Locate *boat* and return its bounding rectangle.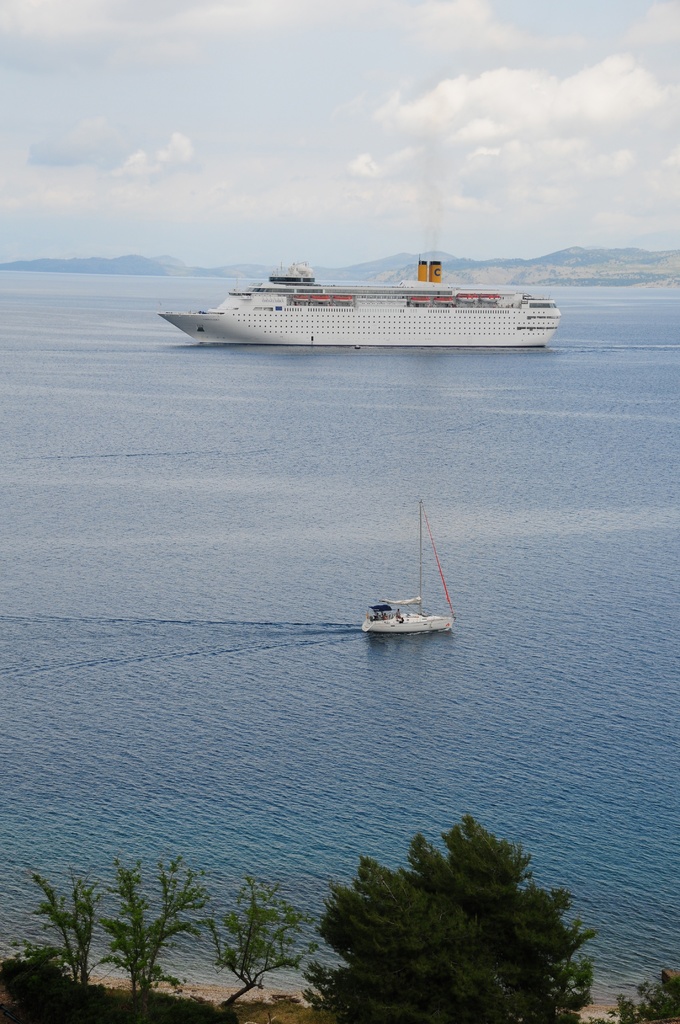
BBox(172, 241, 600, 351).
